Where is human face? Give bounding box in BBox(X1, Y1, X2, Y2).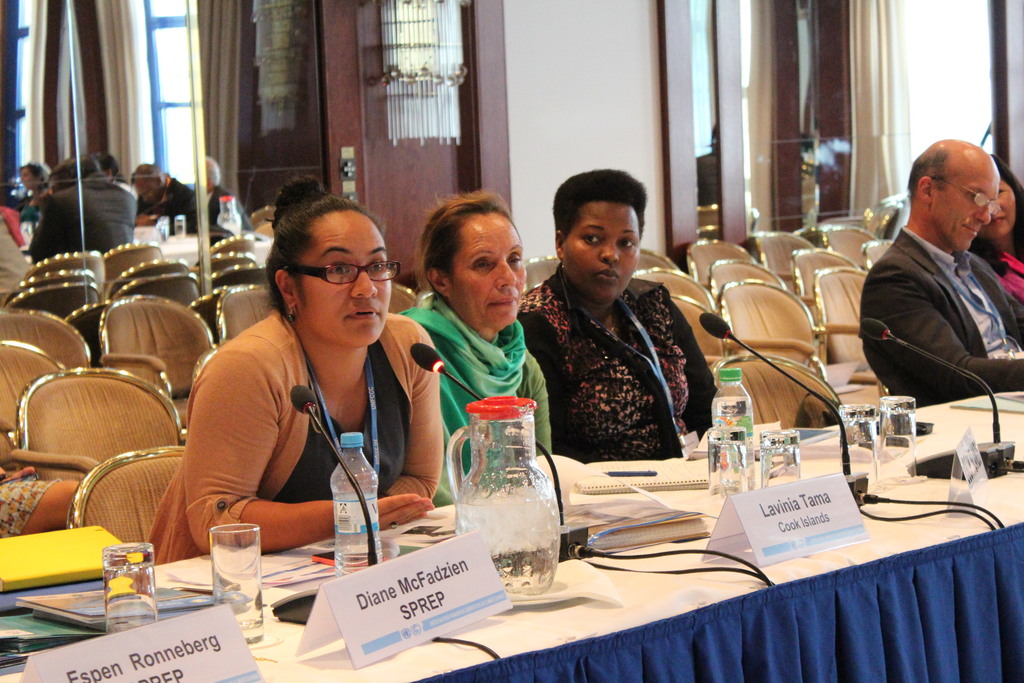
BBox(928, 154, 1000, 251).
